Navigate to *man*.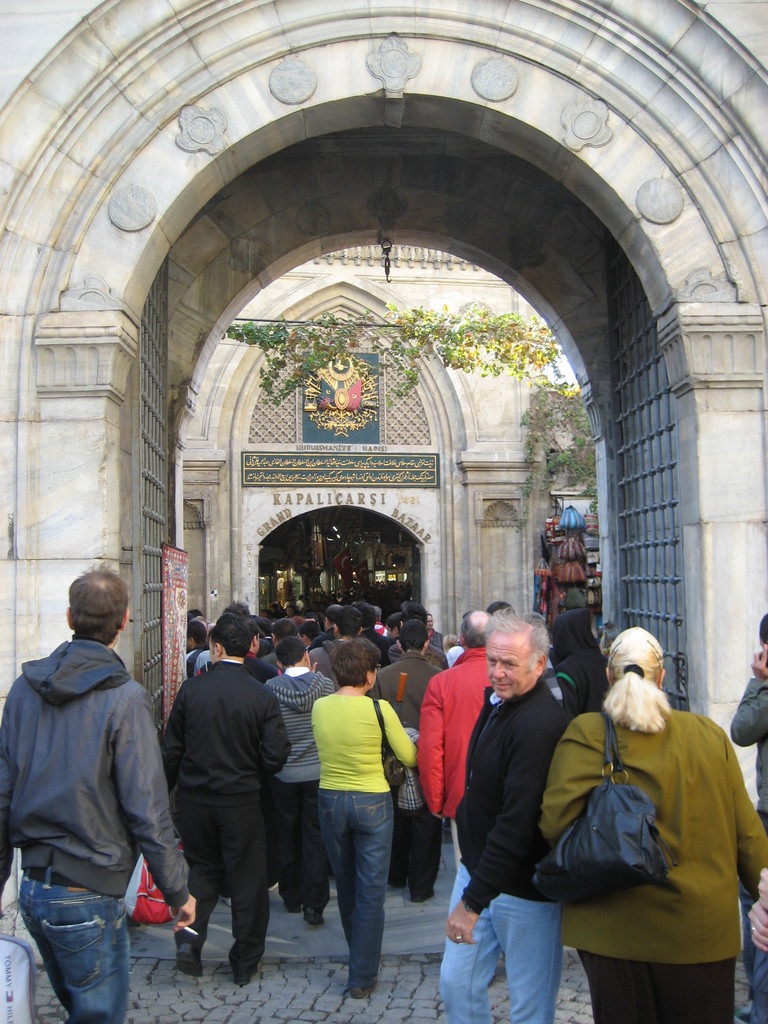
Navigation target: x1=433, y1=612, x2=571, y2=1023.
